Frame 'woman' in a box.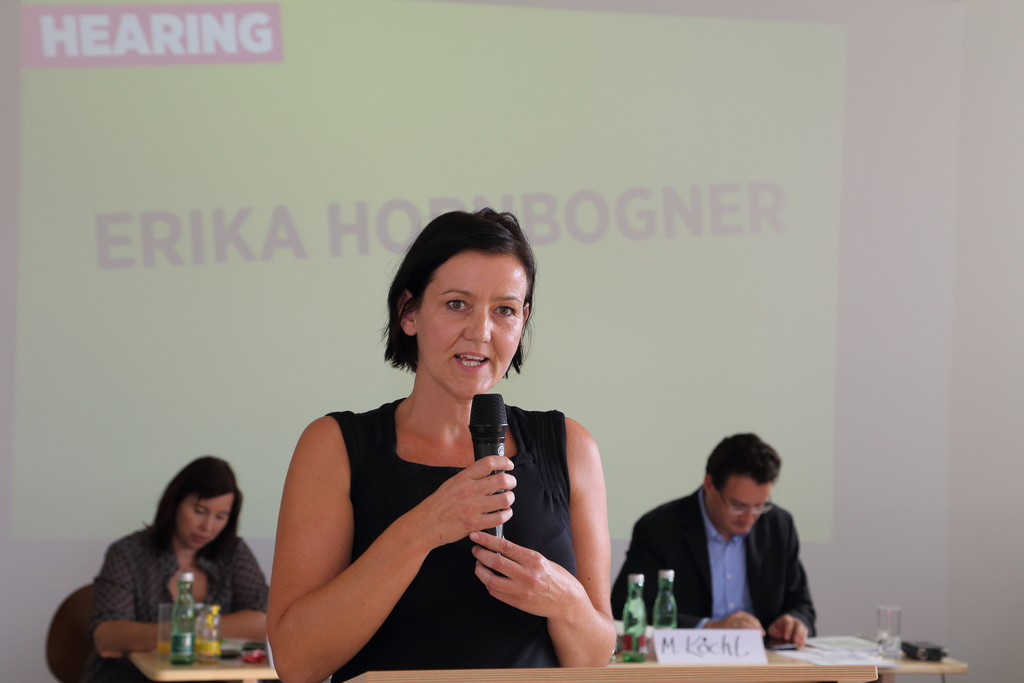
[84,448,265,682].
